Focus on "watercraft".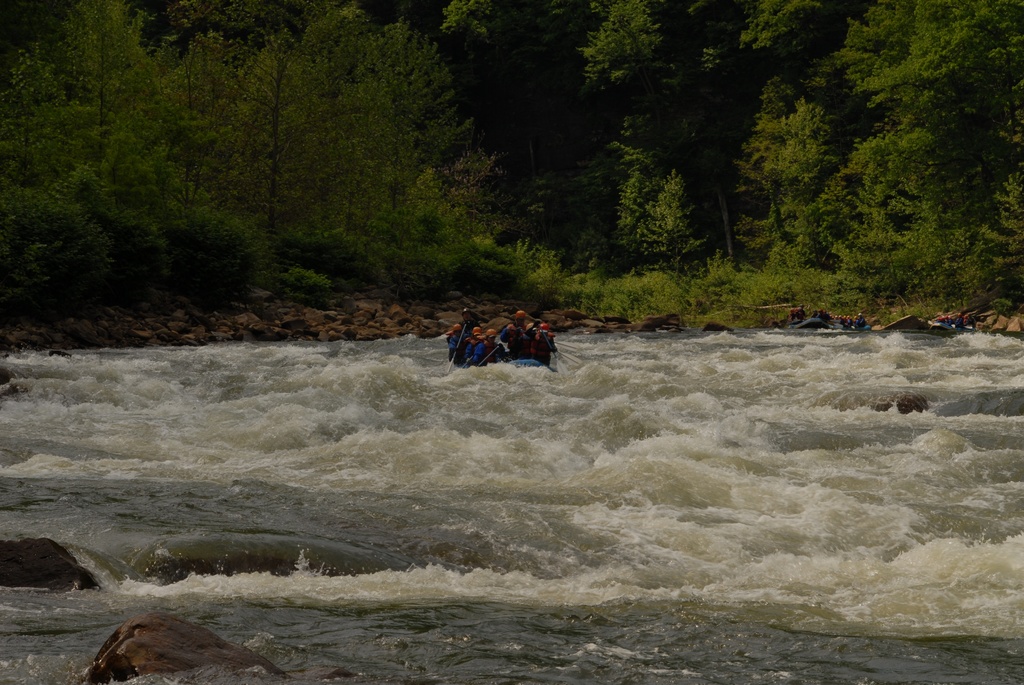
Focused at <bbox>433, 301, 558, 368</bbox>.
